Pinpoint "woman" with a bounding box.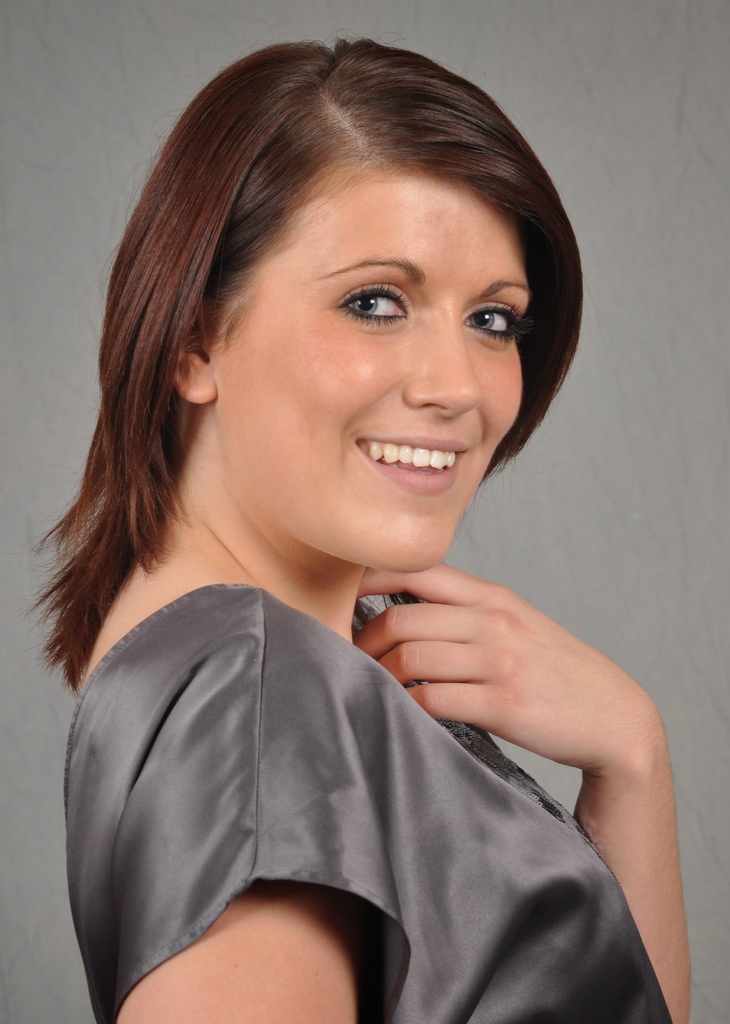
<region>17, 30, 694, 1023</region>.
